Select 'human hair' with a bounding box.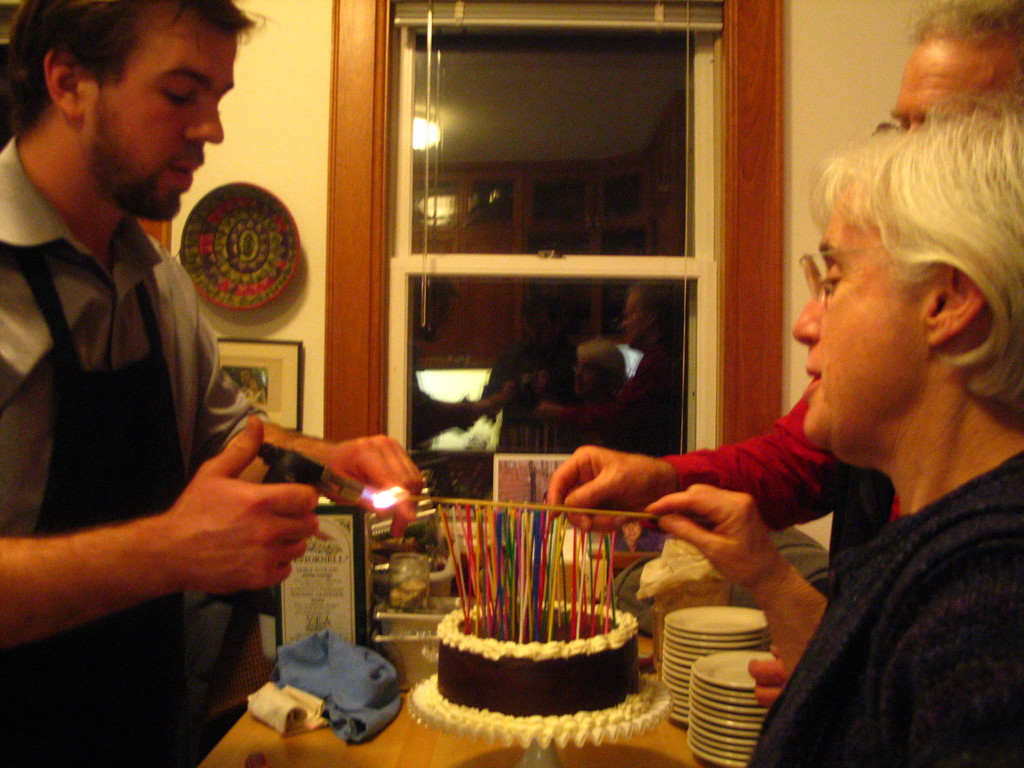
x1=0, y1=0, x2=284, y2=141.
